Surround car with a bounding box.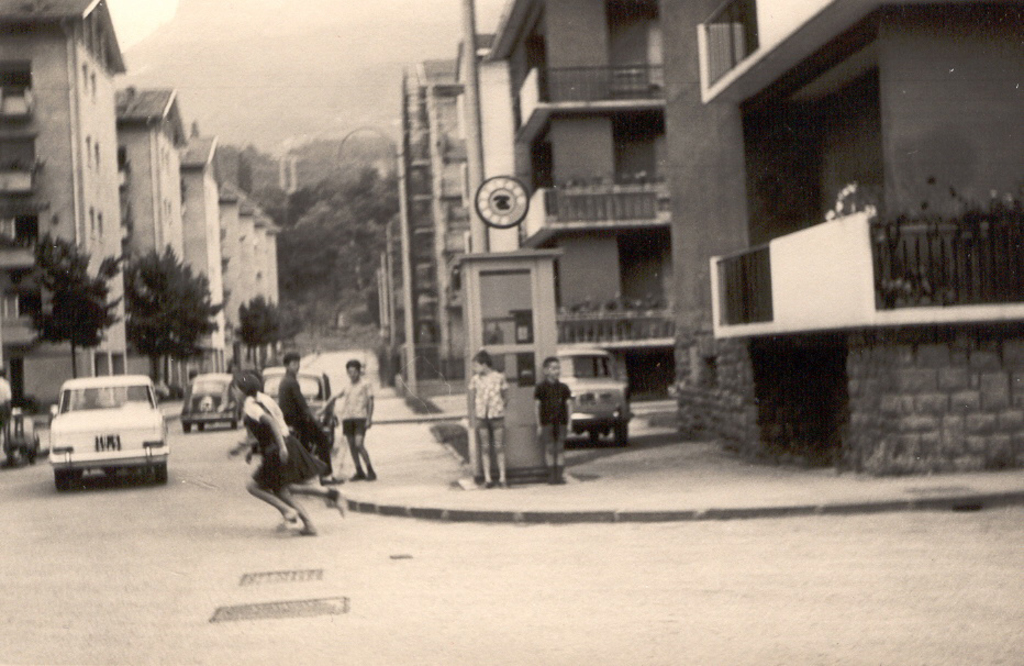
[left=557, top=352, right=632, bottom=440].
